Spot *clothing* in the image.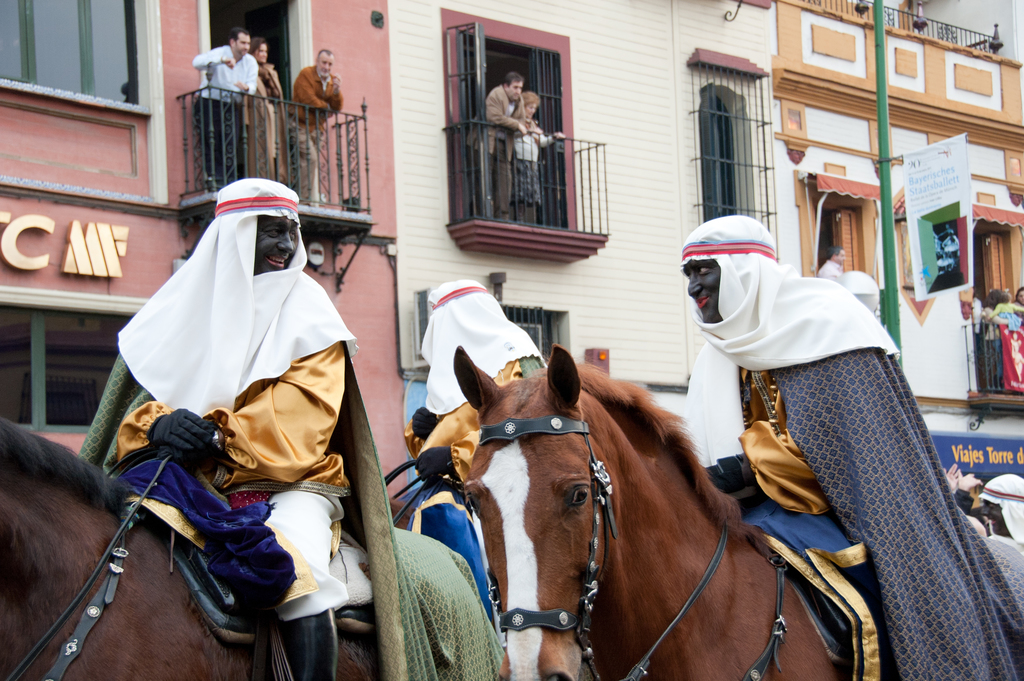
*clothing* found at 294:69:342:208.
